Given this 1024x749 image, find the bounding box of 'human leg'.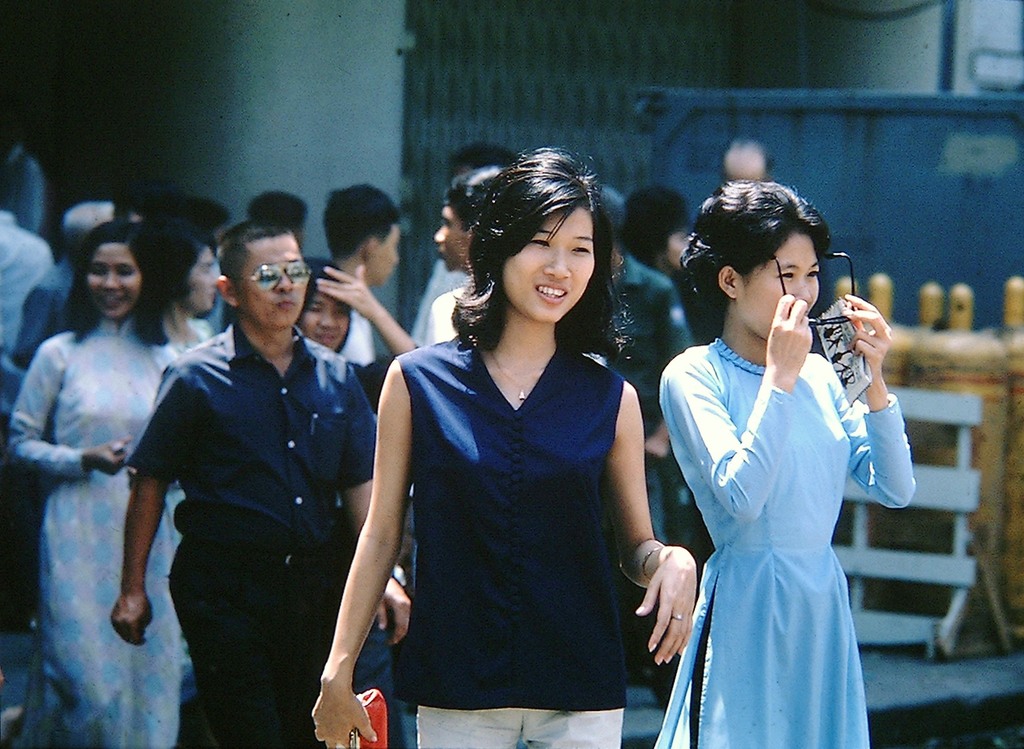
<bbox>42, 470, 122, 748</bbox>.
